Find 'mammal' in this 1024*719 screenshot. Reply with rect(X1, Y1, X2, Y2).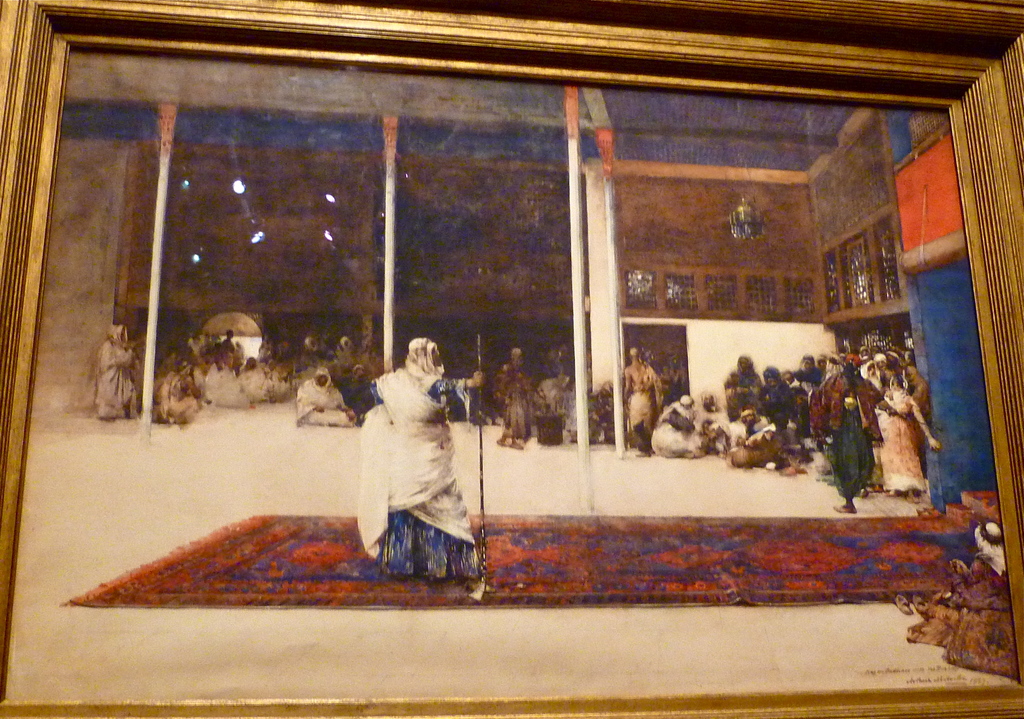
rect(493, 343, 536, 449).
